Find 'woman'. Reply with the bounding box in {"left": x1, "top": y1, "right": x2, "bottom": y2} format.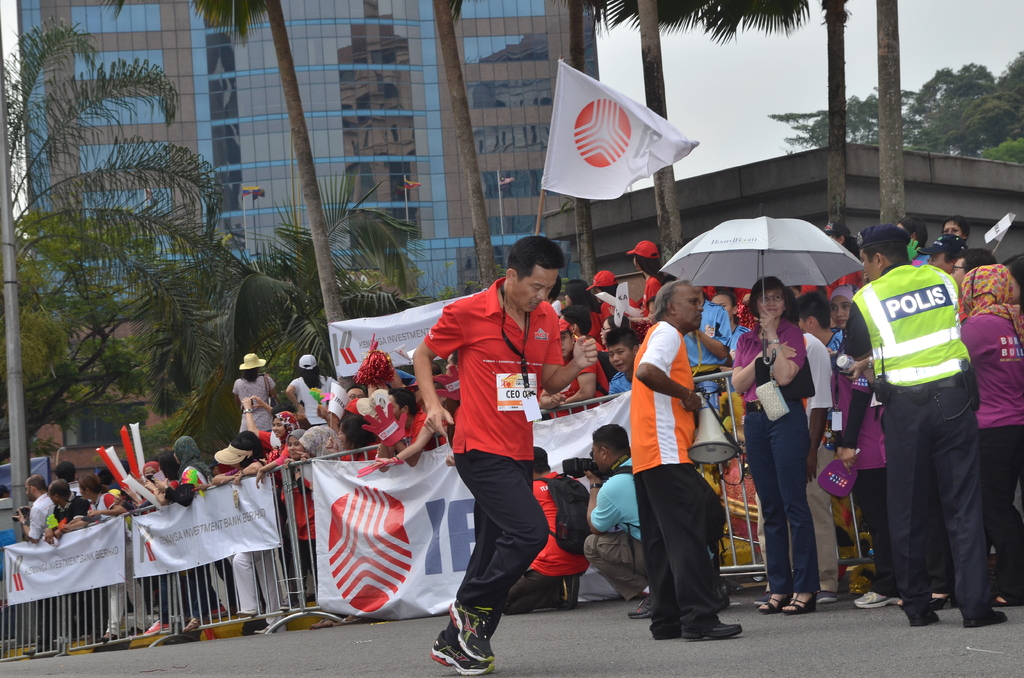
{"left": 742, "top": 282, "right": 831, "bottom": 619}.
